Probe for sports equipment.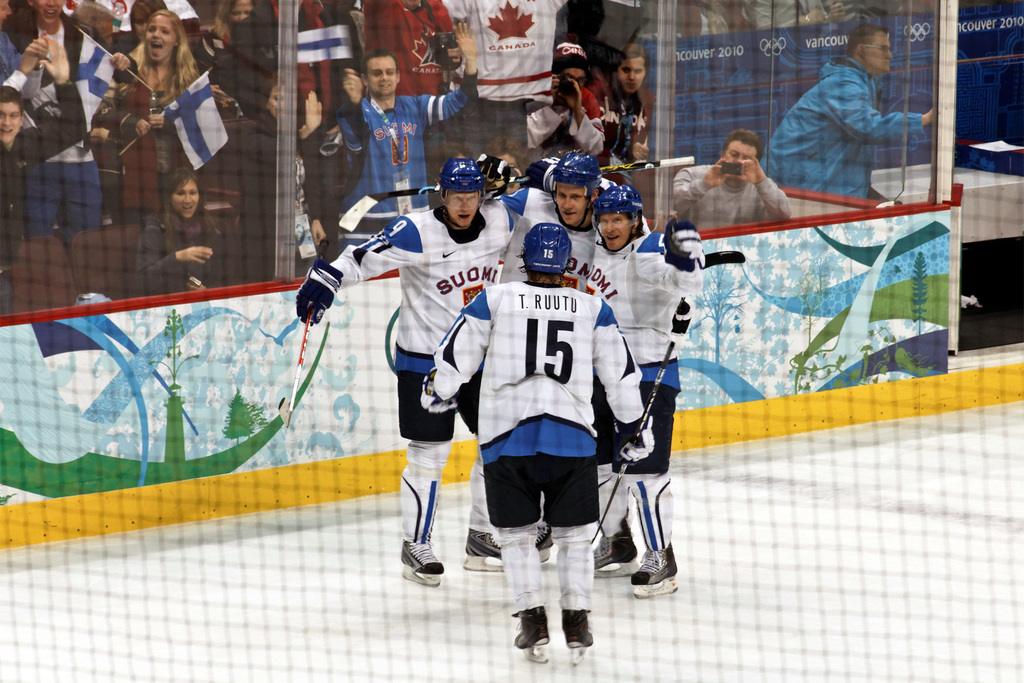
Probe result: pyautogui.locateOnScreen(591, 520, 641, 577).
